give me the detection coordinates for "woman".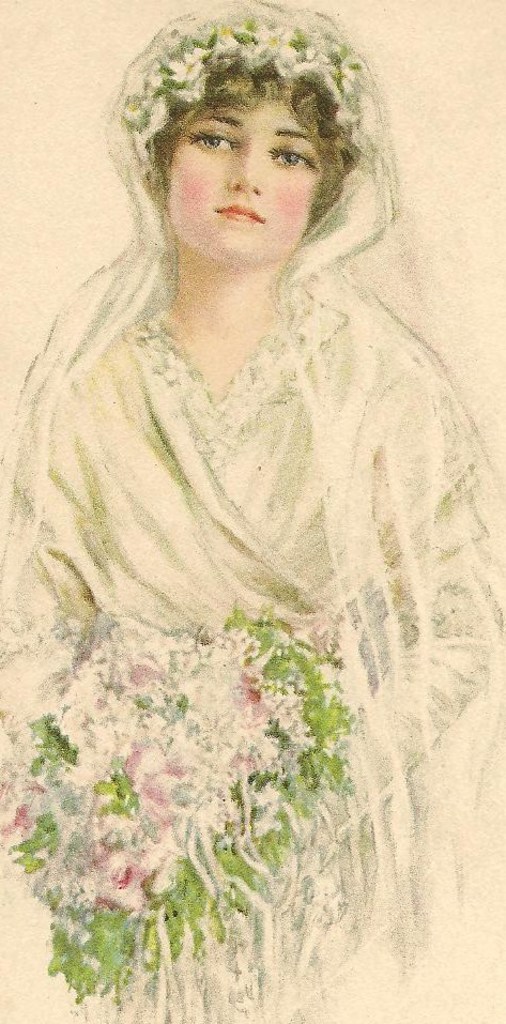
x1=12, y1=59, x2=499, y2=990.
